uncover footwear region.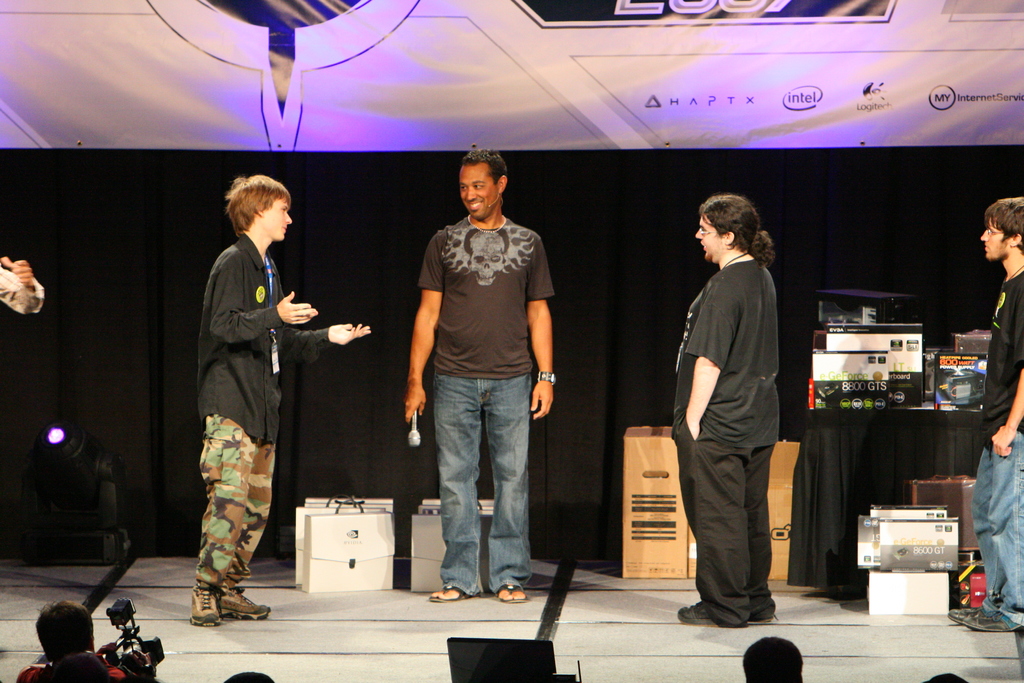
Uncovered: x1=964, y1=605, x2=1023, y2=633.
